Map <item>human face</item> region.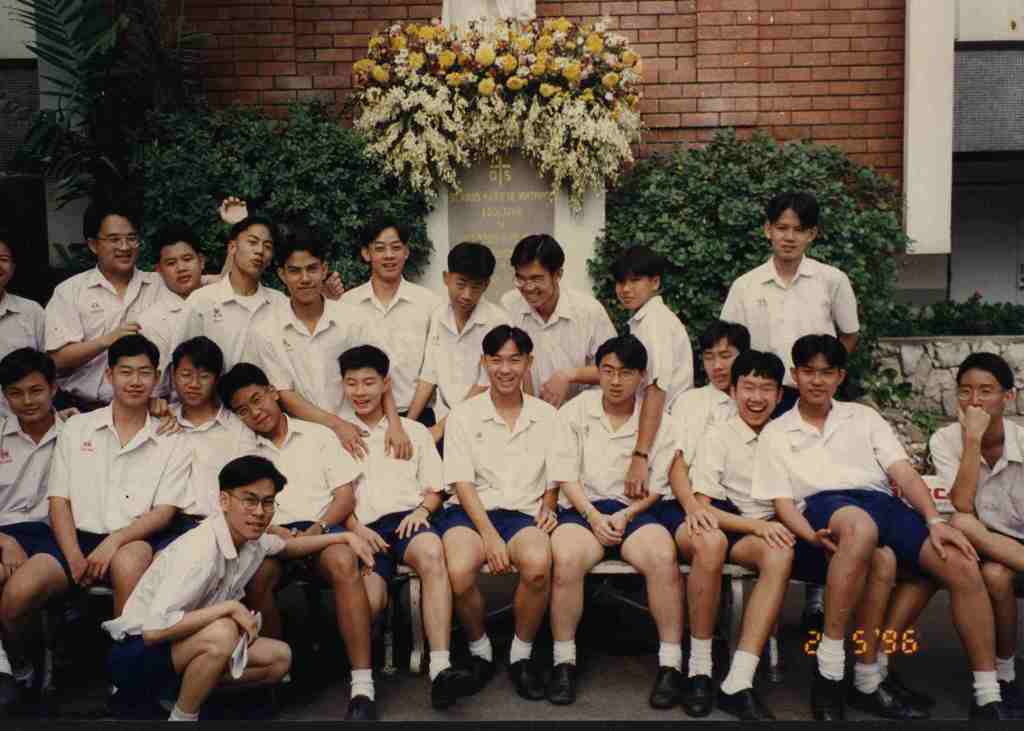
Mapped to 596,353,638,405.
